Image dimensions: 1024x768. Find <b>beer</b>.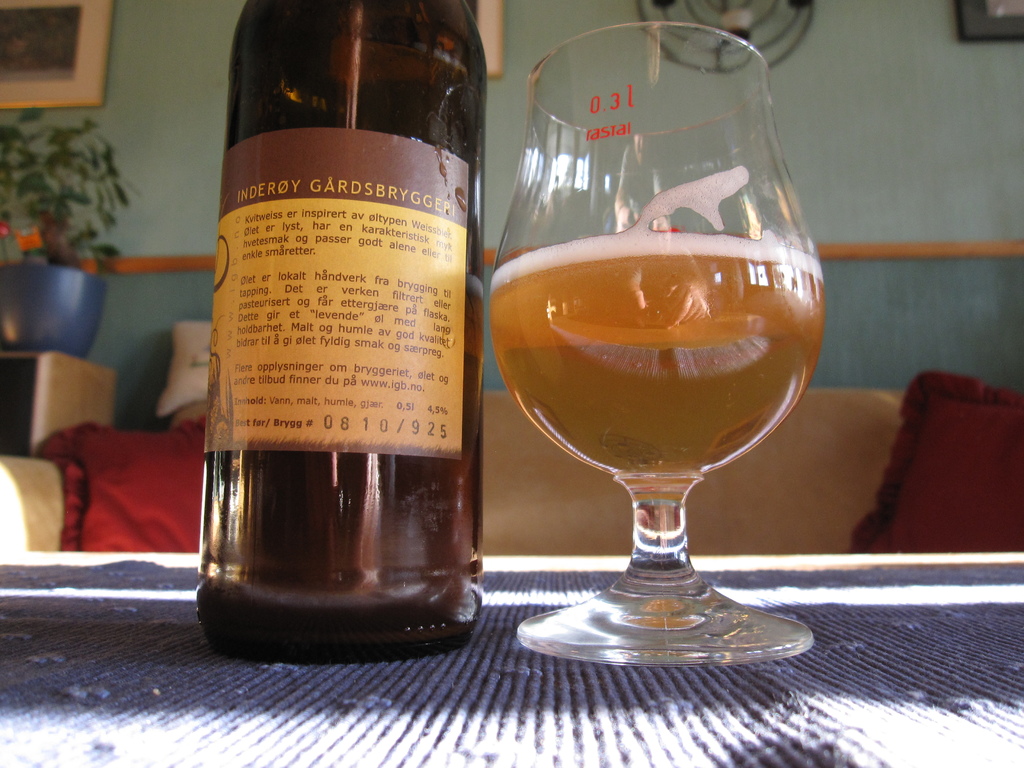
<box>490,176,819,479</box>.
